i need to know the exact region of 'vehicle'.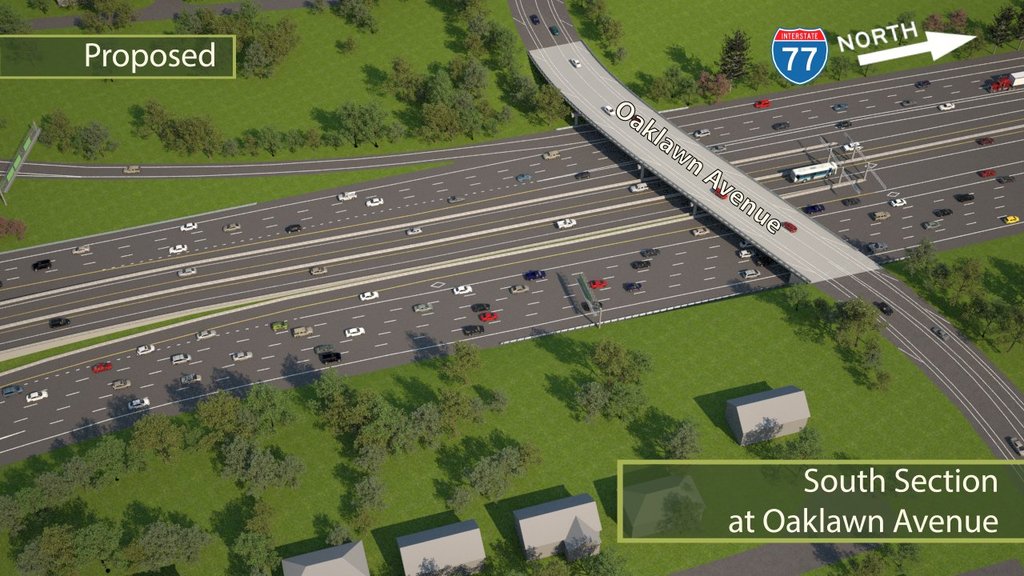
Region: rect(935, 207, 956, 221).
